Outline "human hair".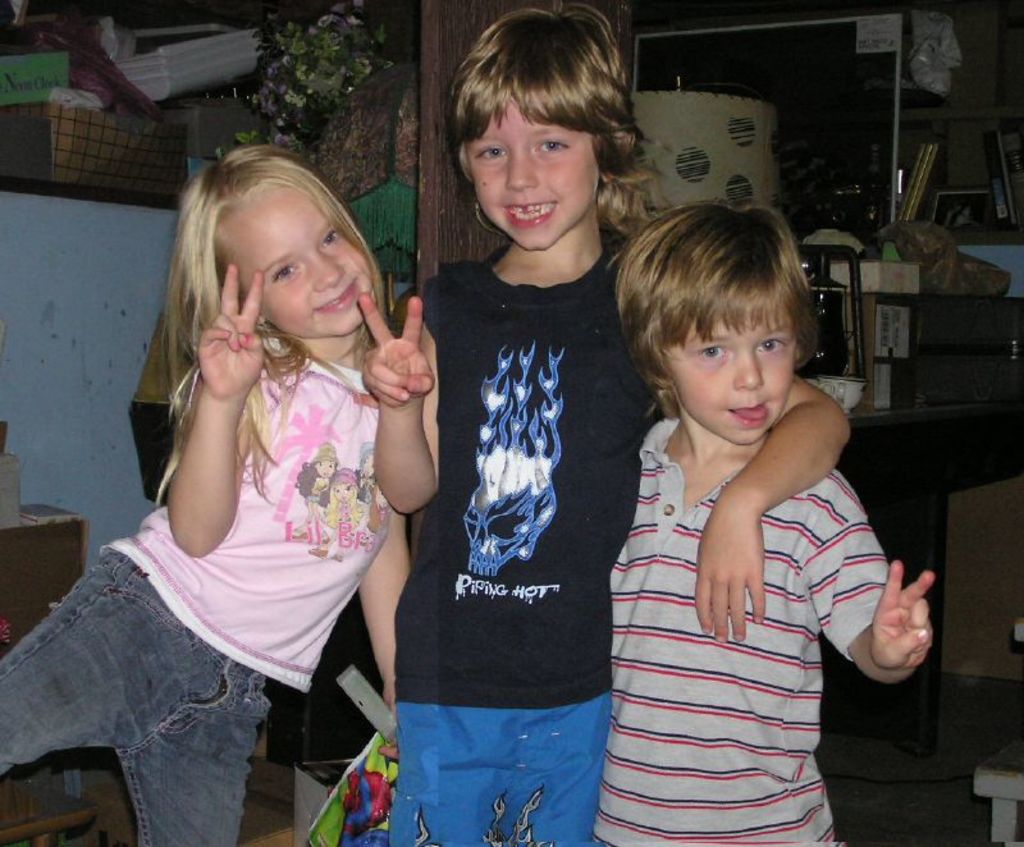
Outline: [622,202,869,425].
